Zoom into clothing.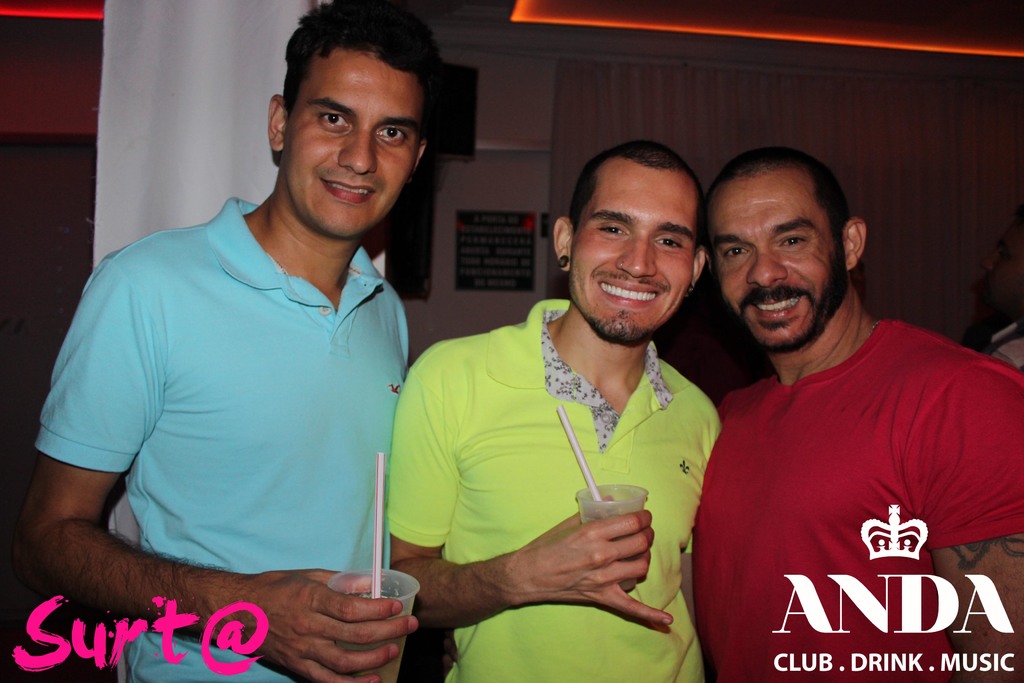
Zoom target: [685,315,1023,682].
